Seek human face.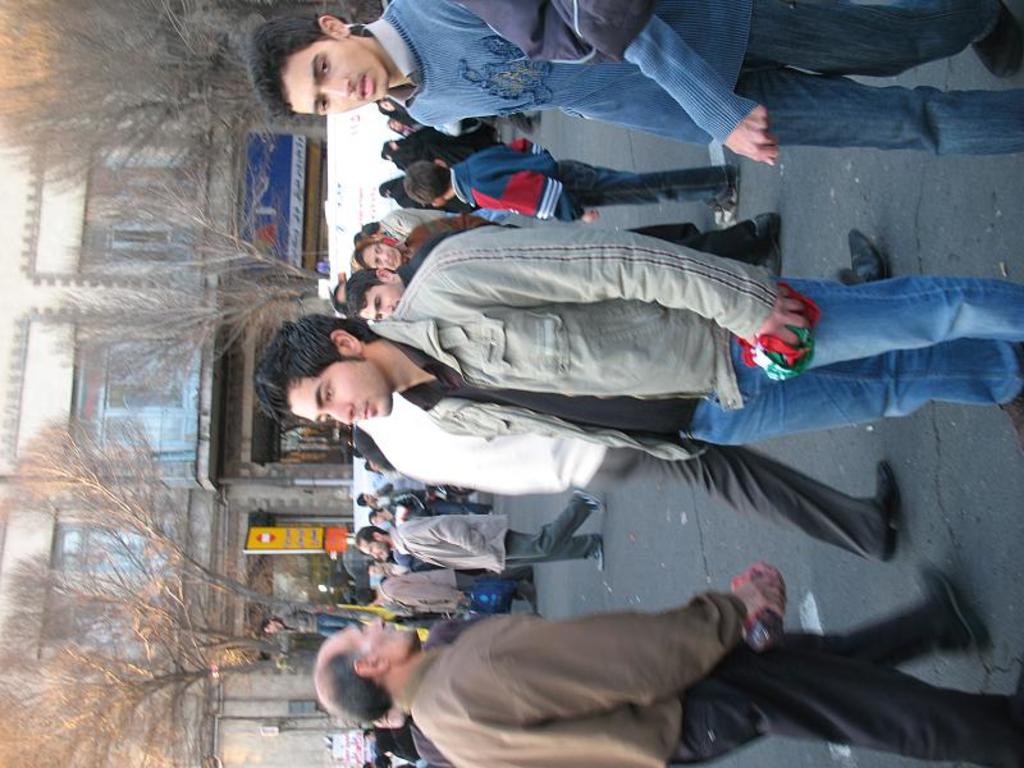
<box>360,282,401,324</box>.
